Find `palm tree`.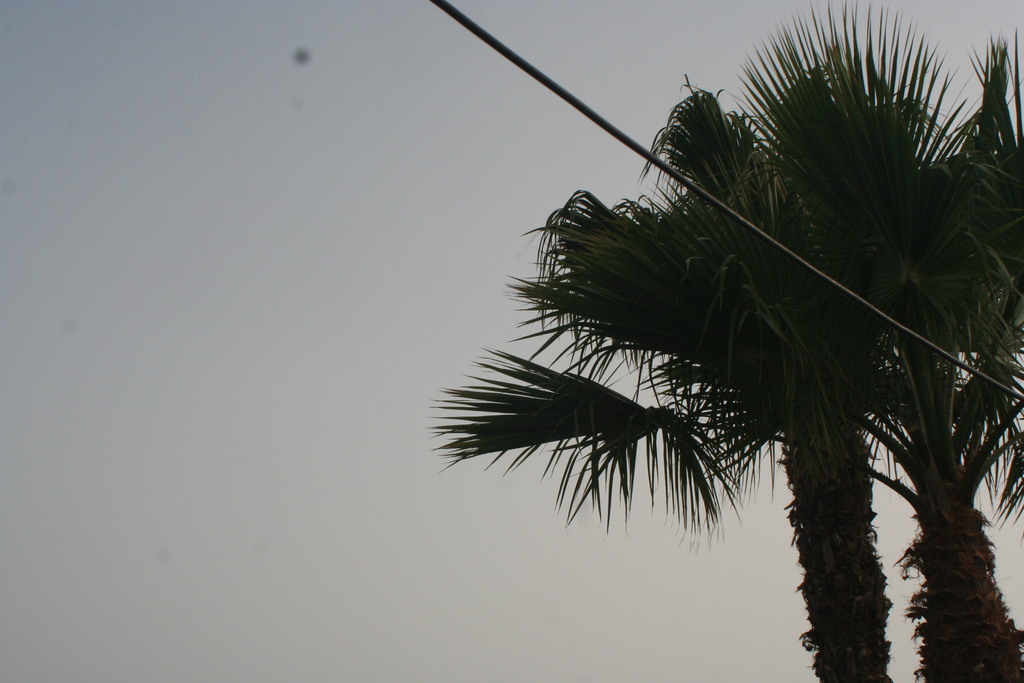
<bbox>751, 16, 1023, 682</bbox>.
